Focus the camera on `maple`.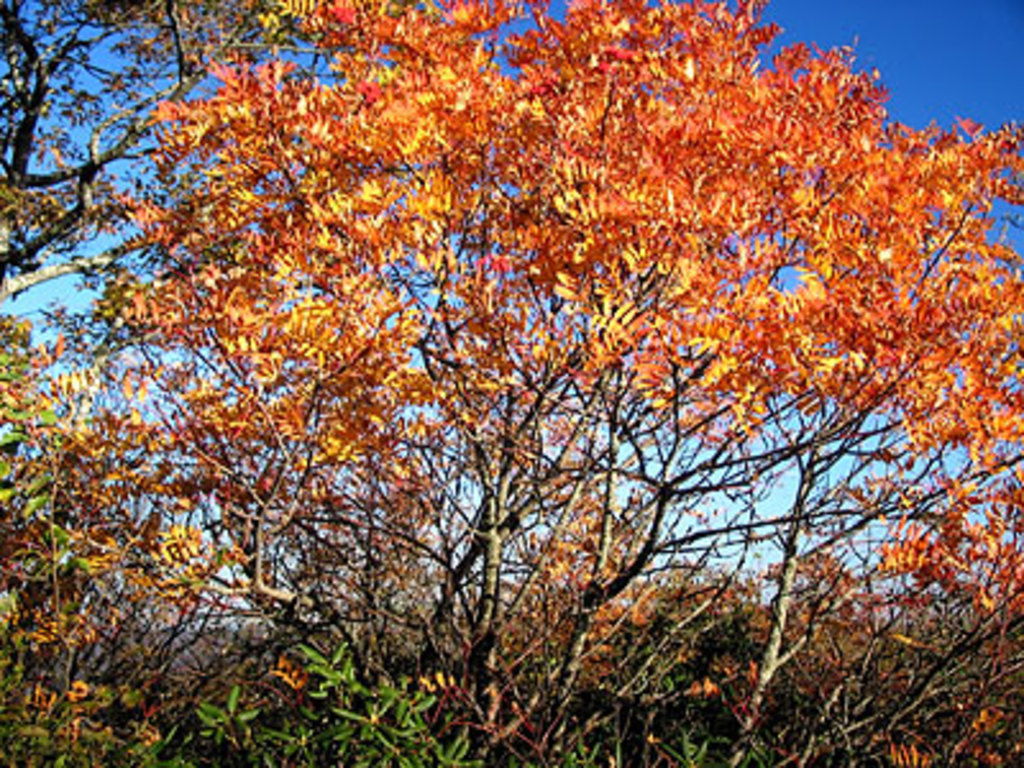
Focus region: x1=23, y1=31, x2=952, y2=767.
